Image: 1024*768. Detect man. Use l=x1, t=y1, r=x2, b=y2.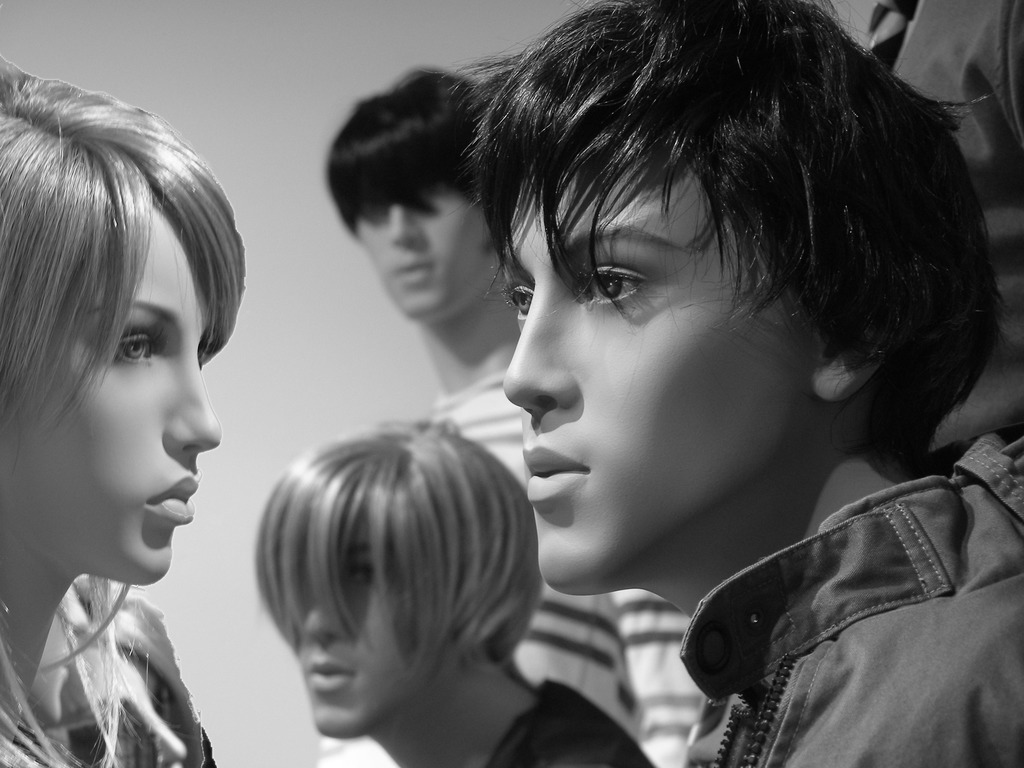
l=202, t=380, r=615, b=764.
